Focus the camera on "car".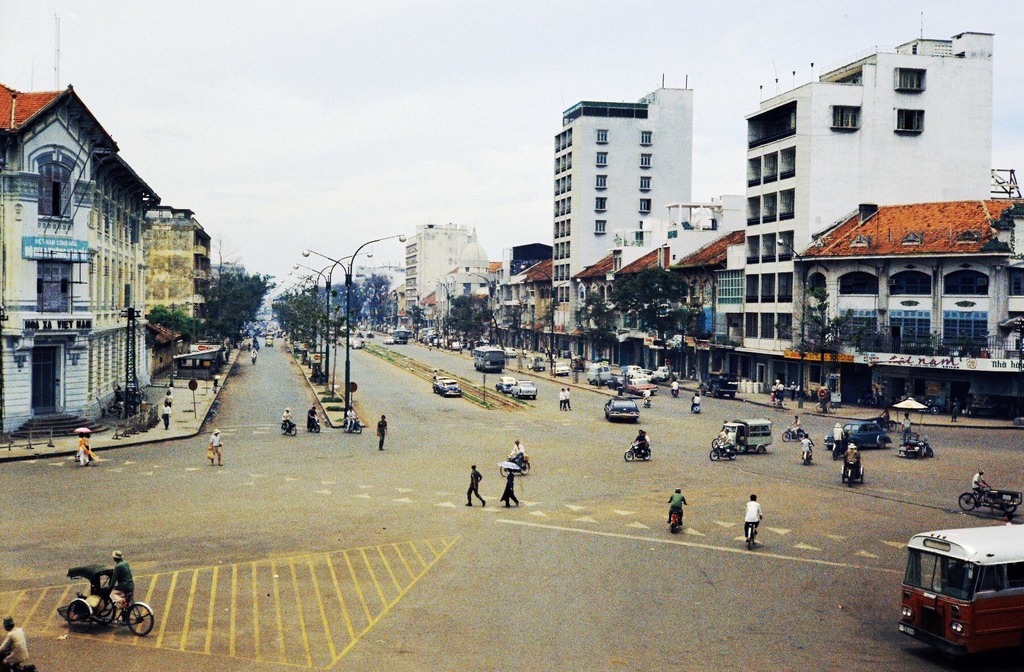
Focus region: <box>607,374,626,390</box>.
